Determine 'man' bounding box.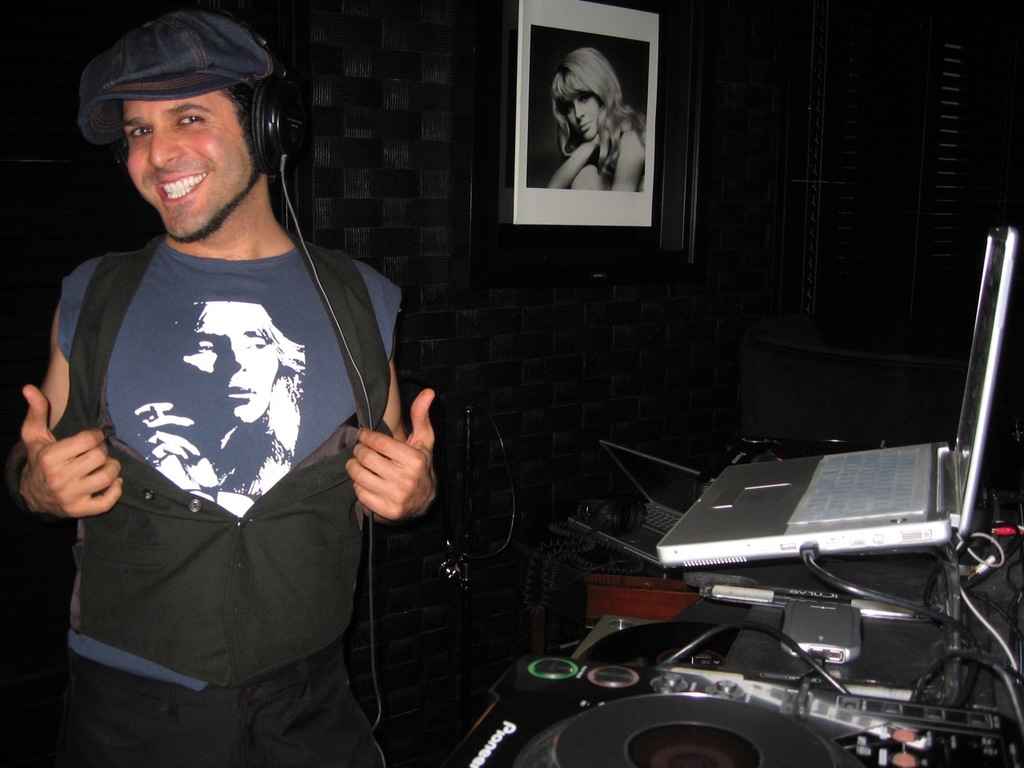
Determined: {"x1": 18, "y1": 0, "x2": 424, "y2": 761}.
